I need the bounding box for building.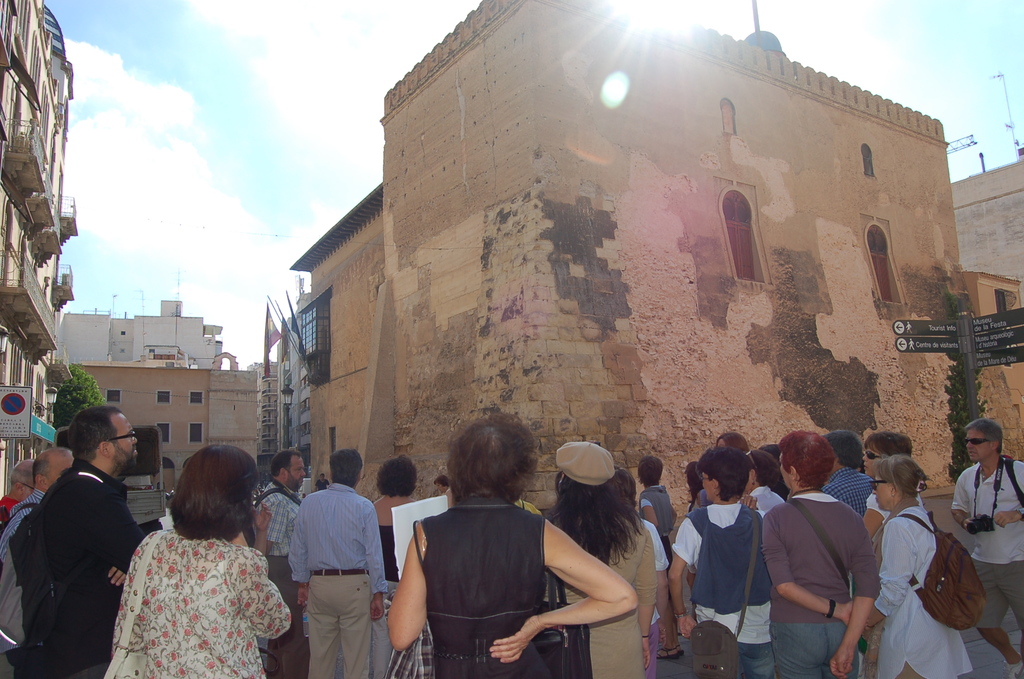
Here it is: left=287, top=0, right=1023, bottom=534.
